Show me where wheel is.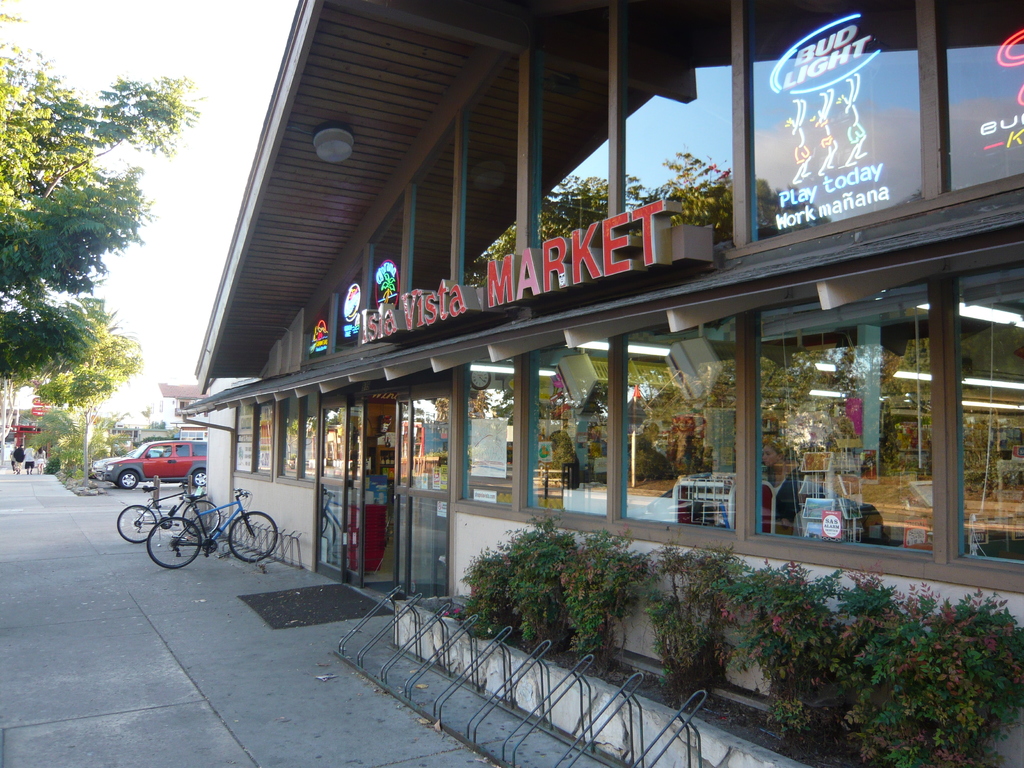
wheel is at detection(145, 515, 211, 572).
